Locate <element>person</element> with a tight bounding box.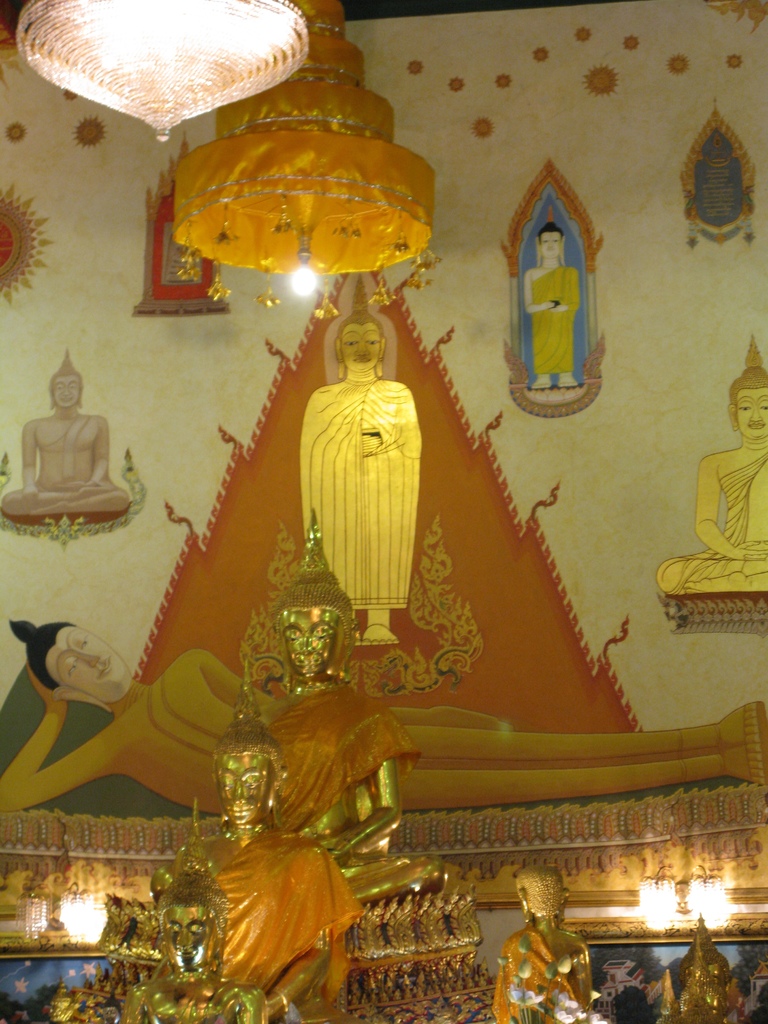
select_region(187, 676, 362, 1023).
